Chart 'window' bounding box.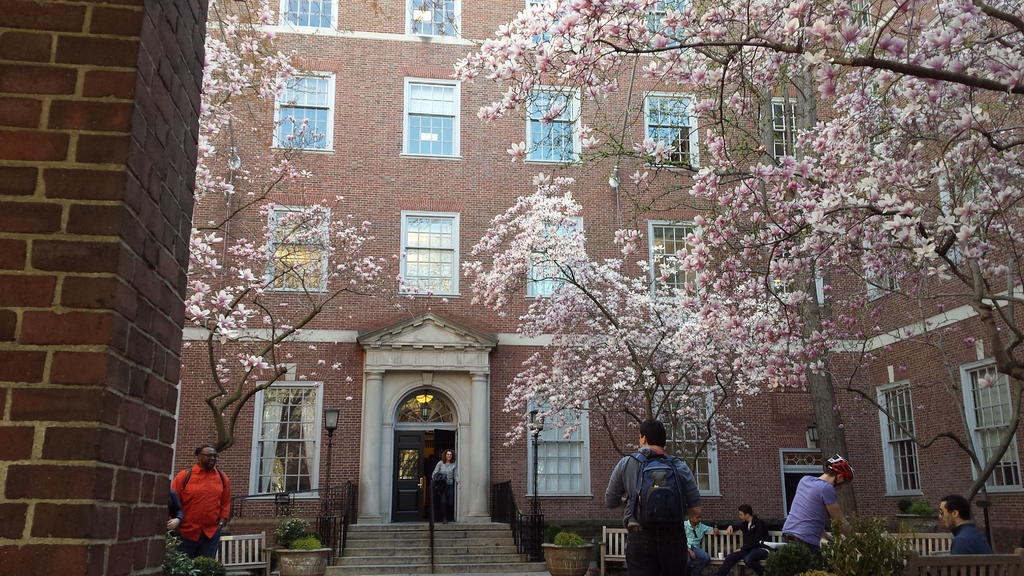
Charted: bbox=(404, 0, 468, 38).
